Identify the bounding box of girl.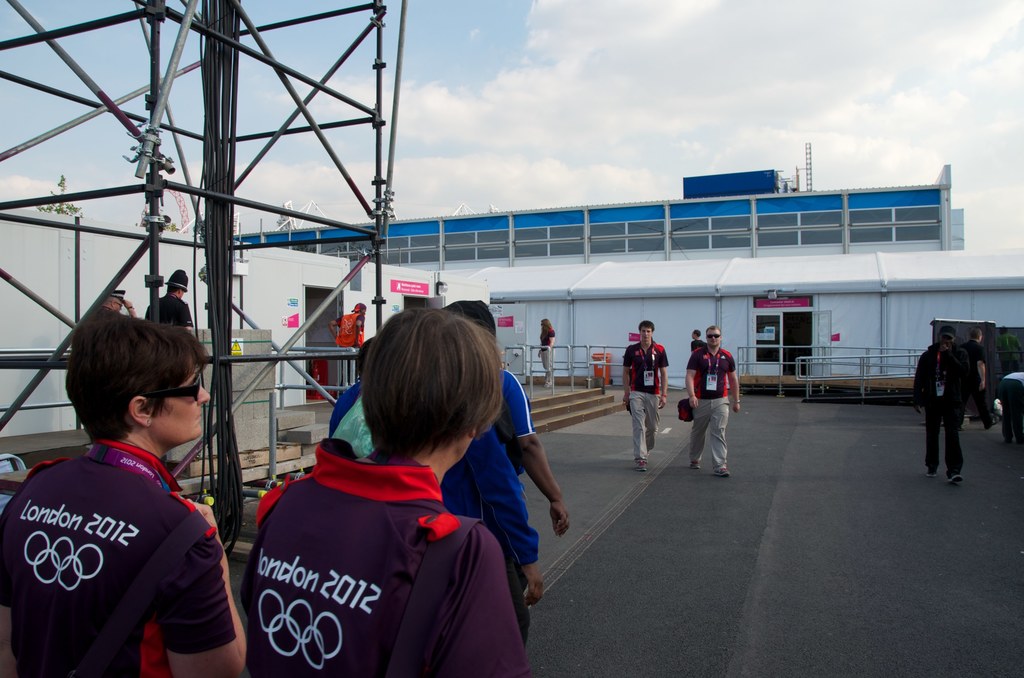
bbox=(537, 321, 553, 393).
